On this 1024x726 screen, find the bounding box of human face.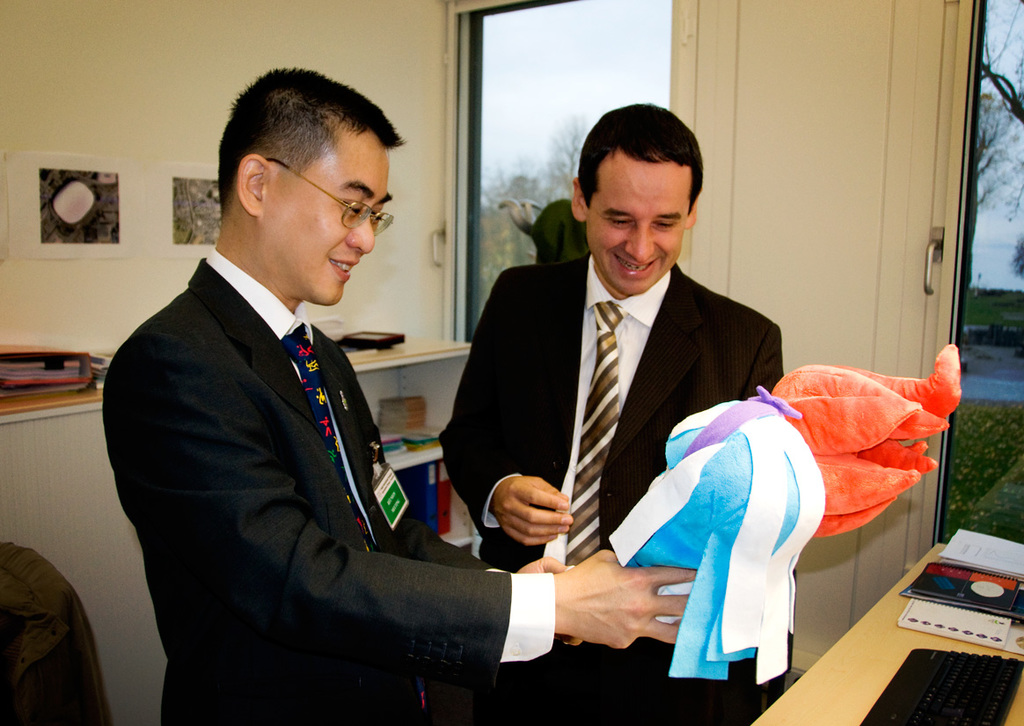
Bounding box: bbox(586, 157, 692, 297).
